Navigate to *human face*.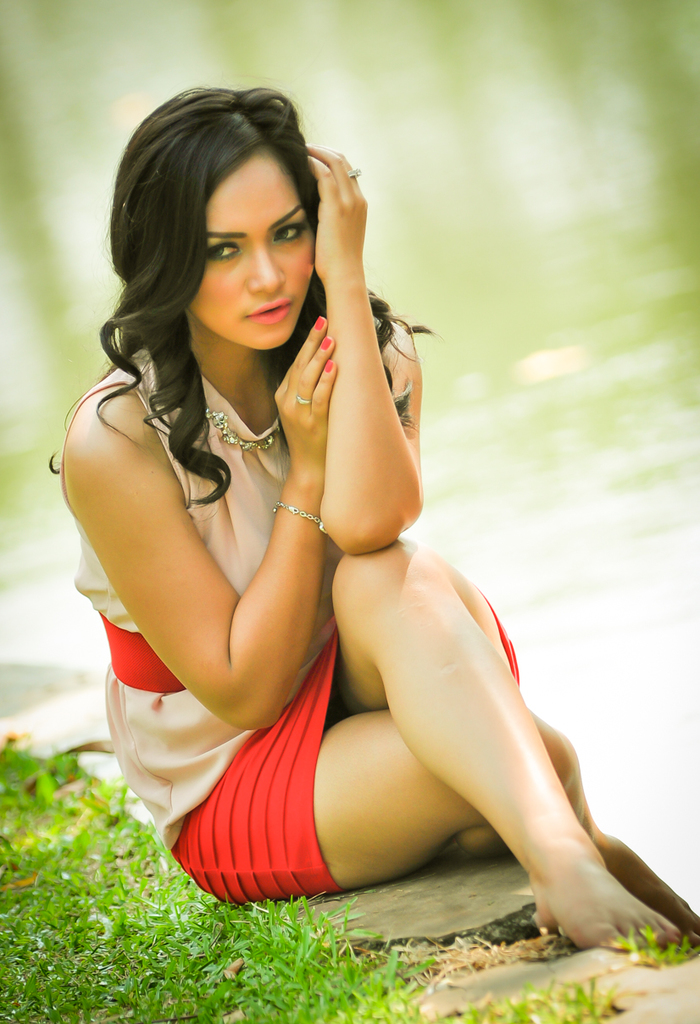
Navigation target: 191,147,316,349.
